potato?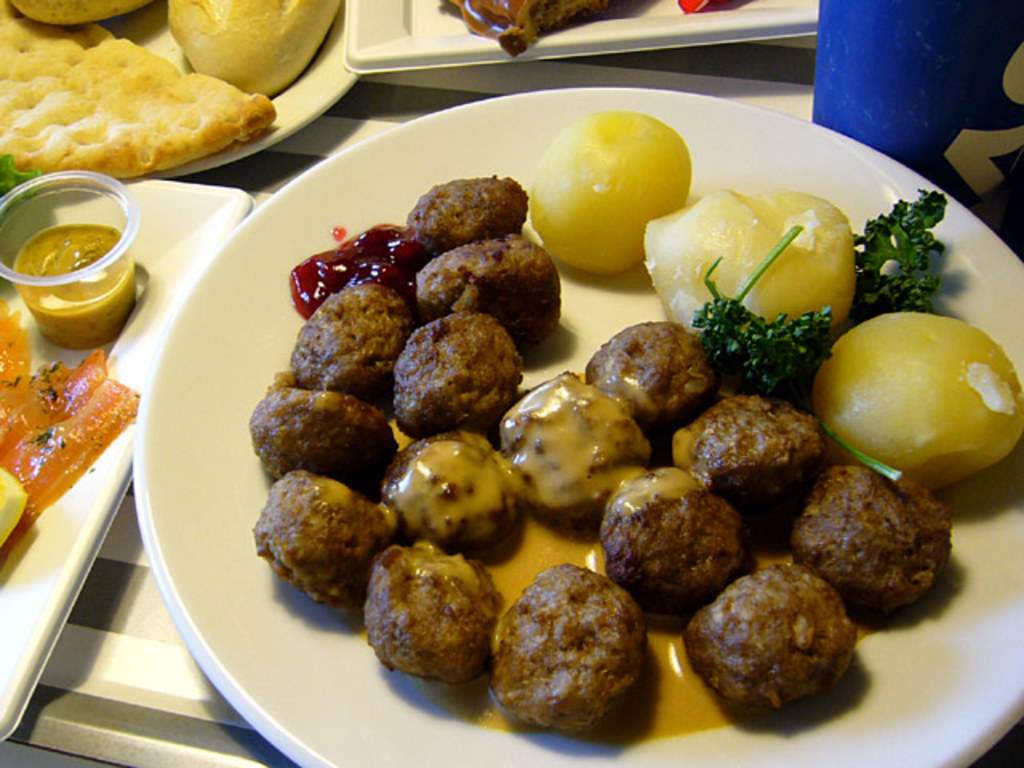
box(814, 306, 1022, 491)
